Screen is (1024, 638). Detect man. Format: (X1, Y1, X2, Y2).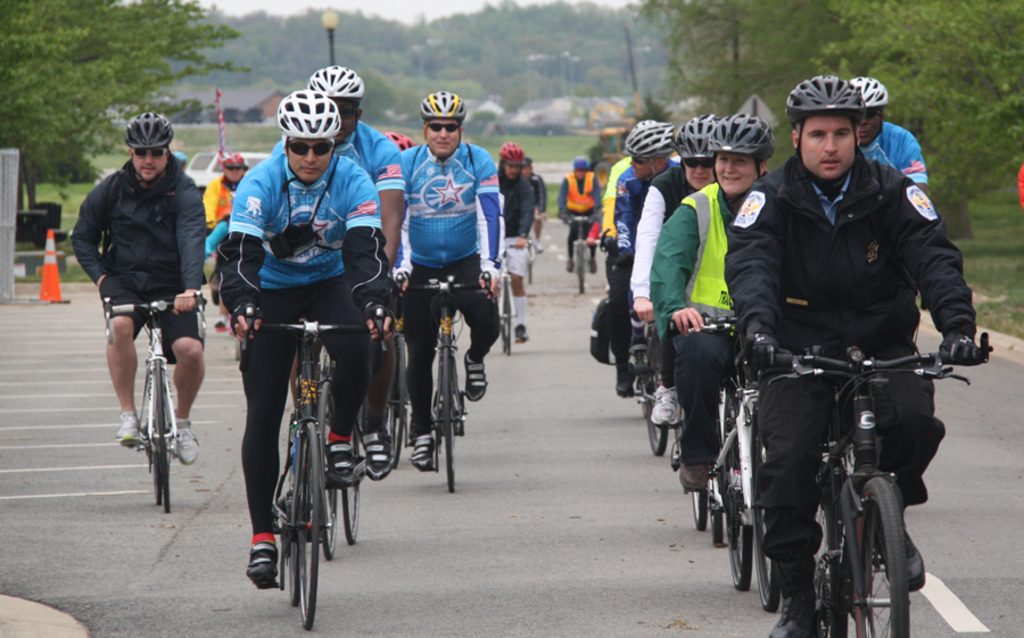
(650, 111, 776, 489).
